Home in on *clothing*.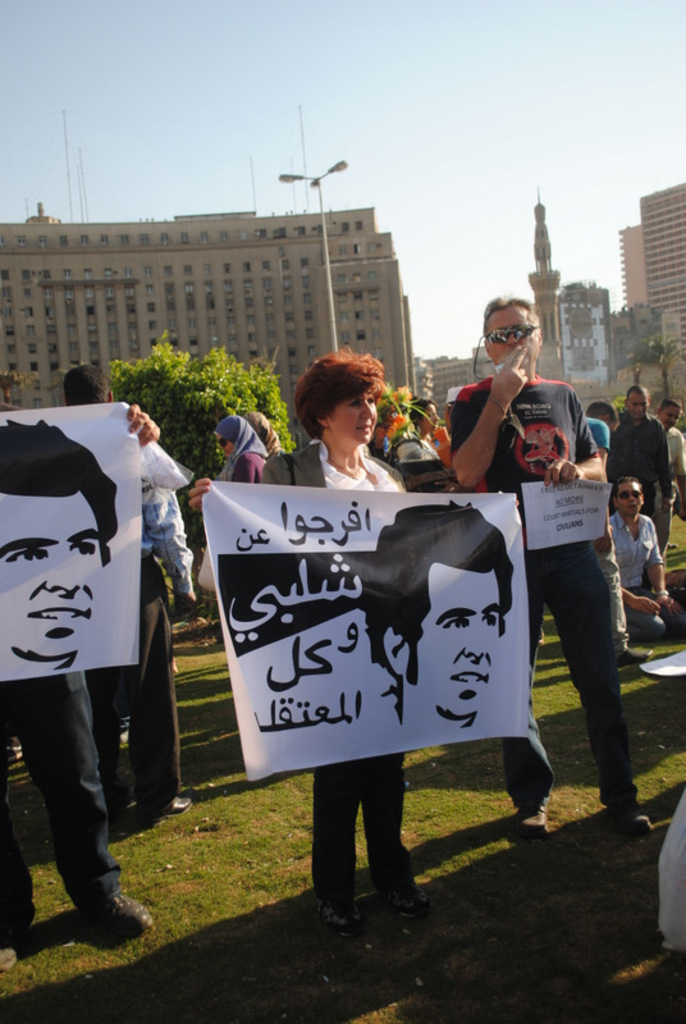
Homed in at (left=655, top=773, right=685, bottom=955).
